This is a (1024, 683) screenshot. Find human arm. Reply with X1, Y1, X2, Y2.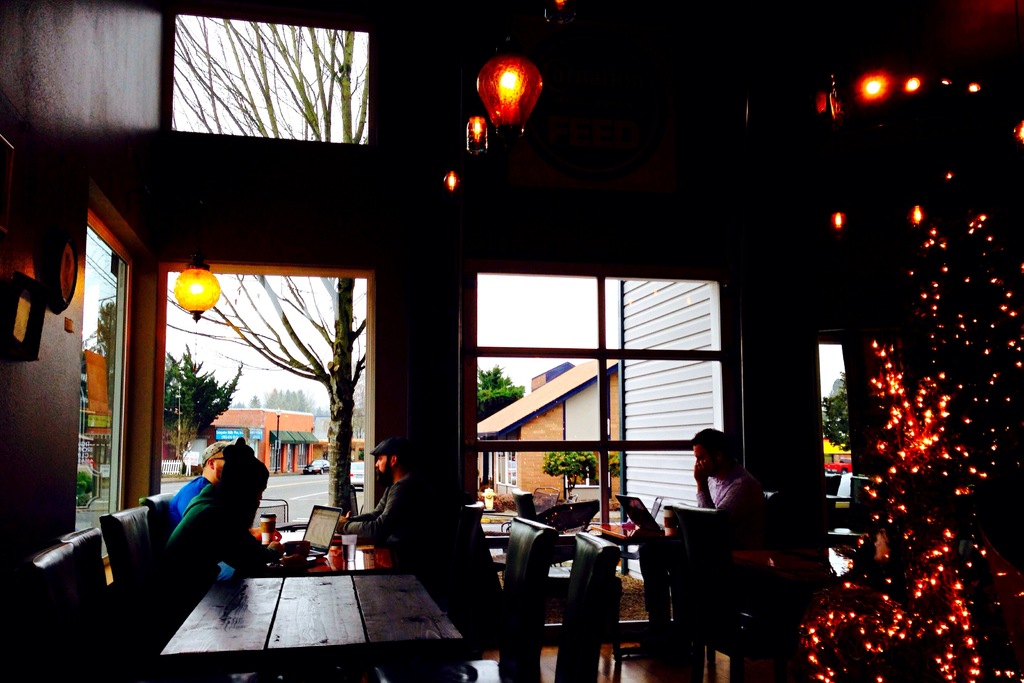
345, 490, 386, 522.
